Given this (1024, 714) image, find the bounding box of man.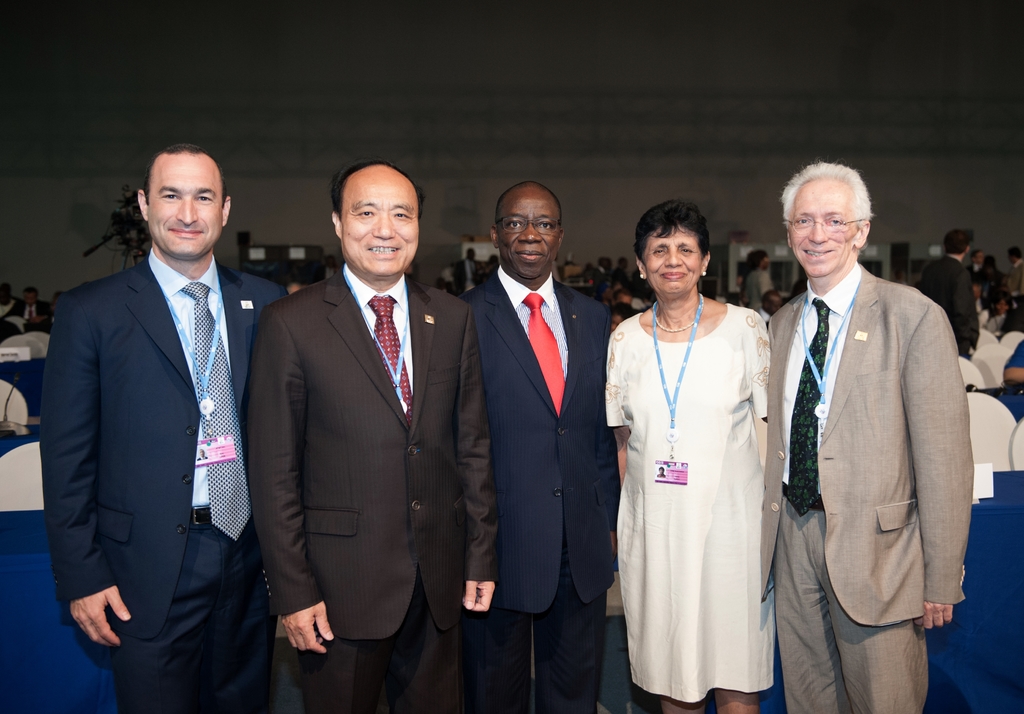
detection(245, 157, 496, 713).
